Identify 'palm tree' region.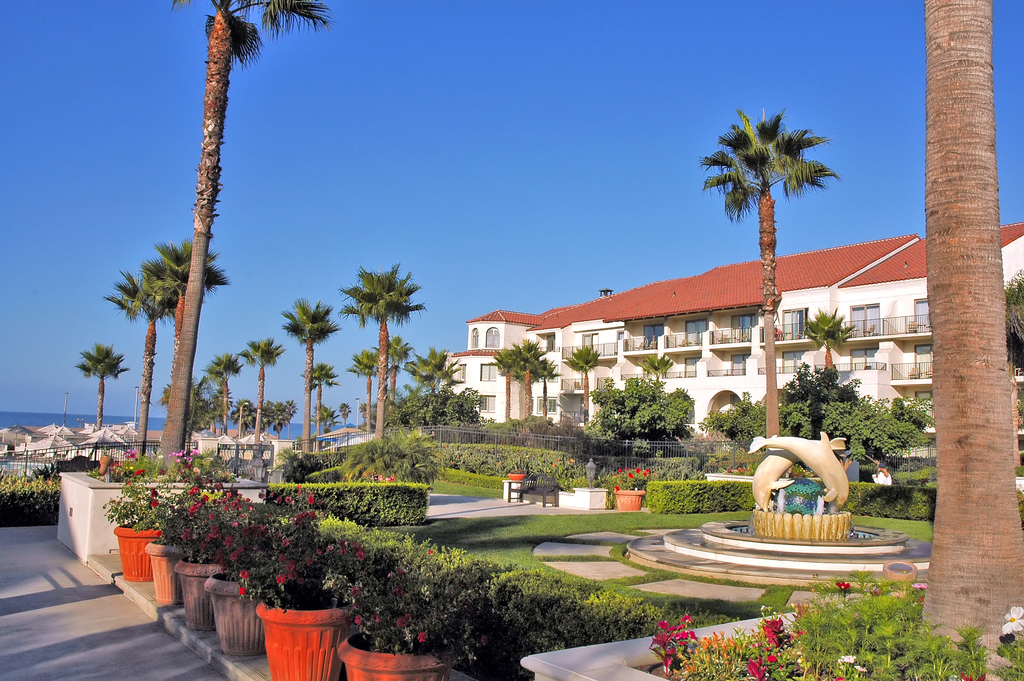
Region: 239:335:272:438.
